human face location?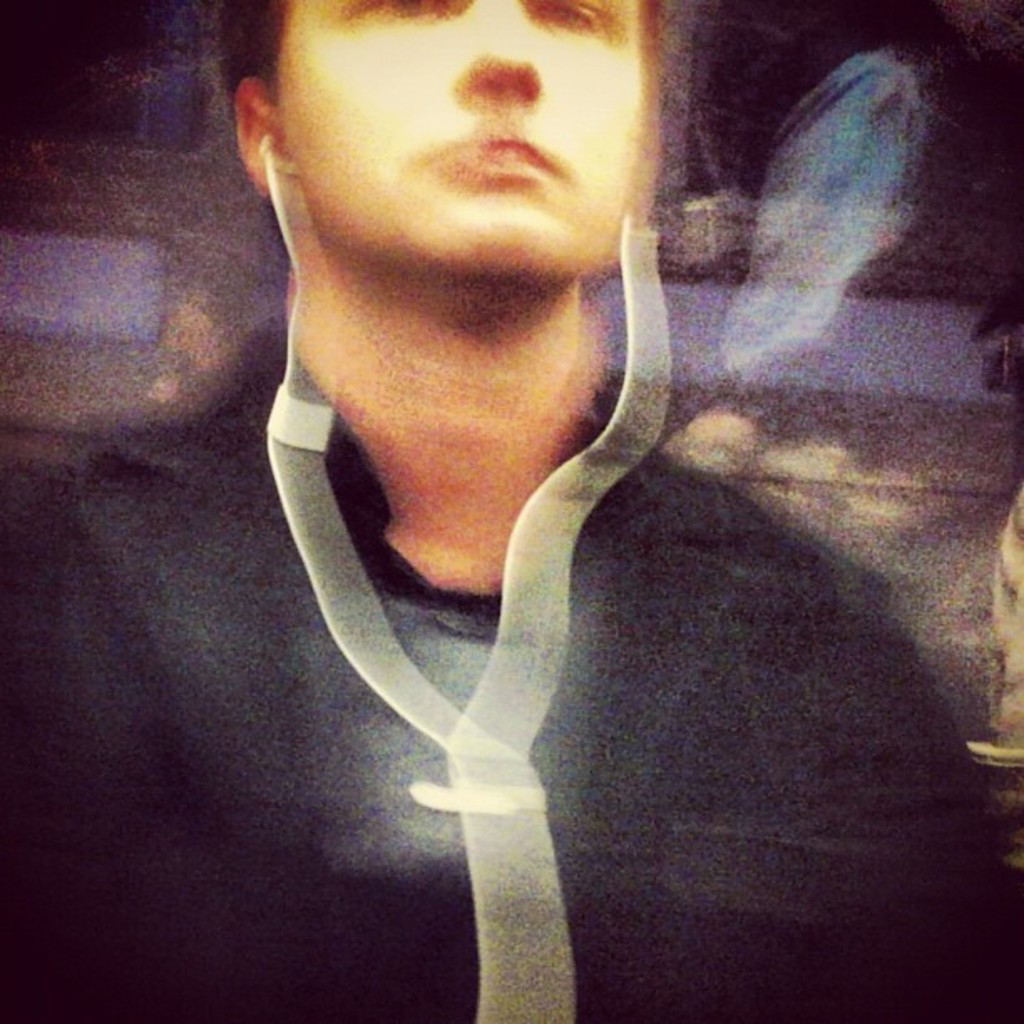
278/0/641/284
